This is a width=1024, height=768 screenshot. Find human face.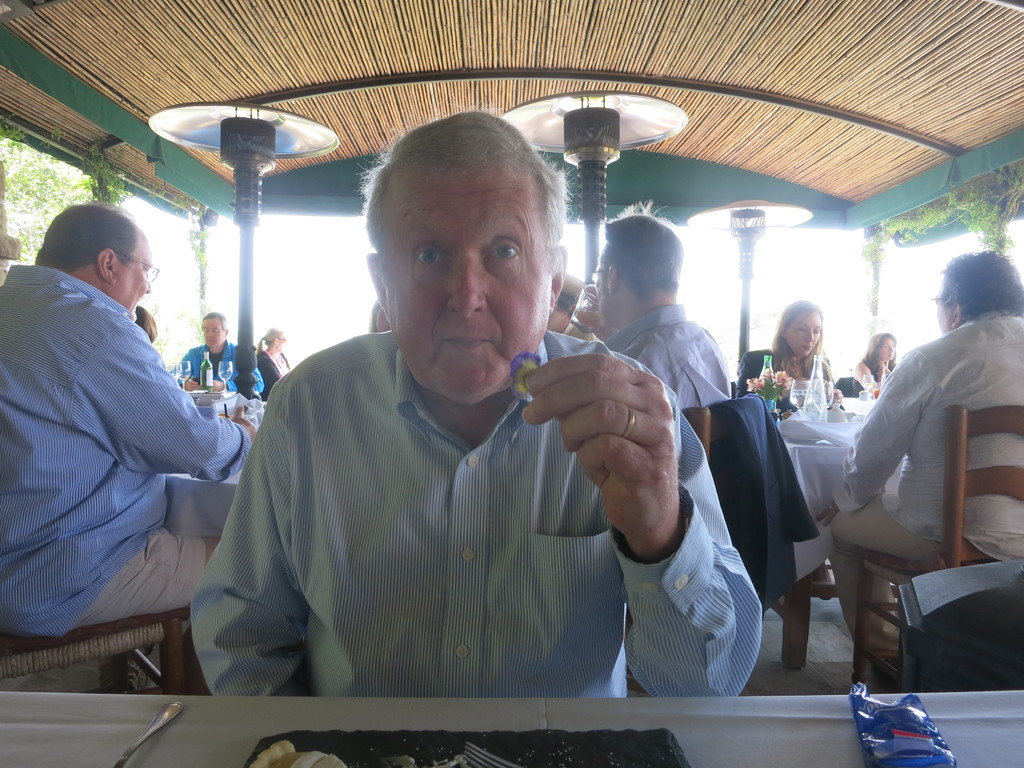
Bounding box: [left=934, top=285, right=951, bottom=335].
